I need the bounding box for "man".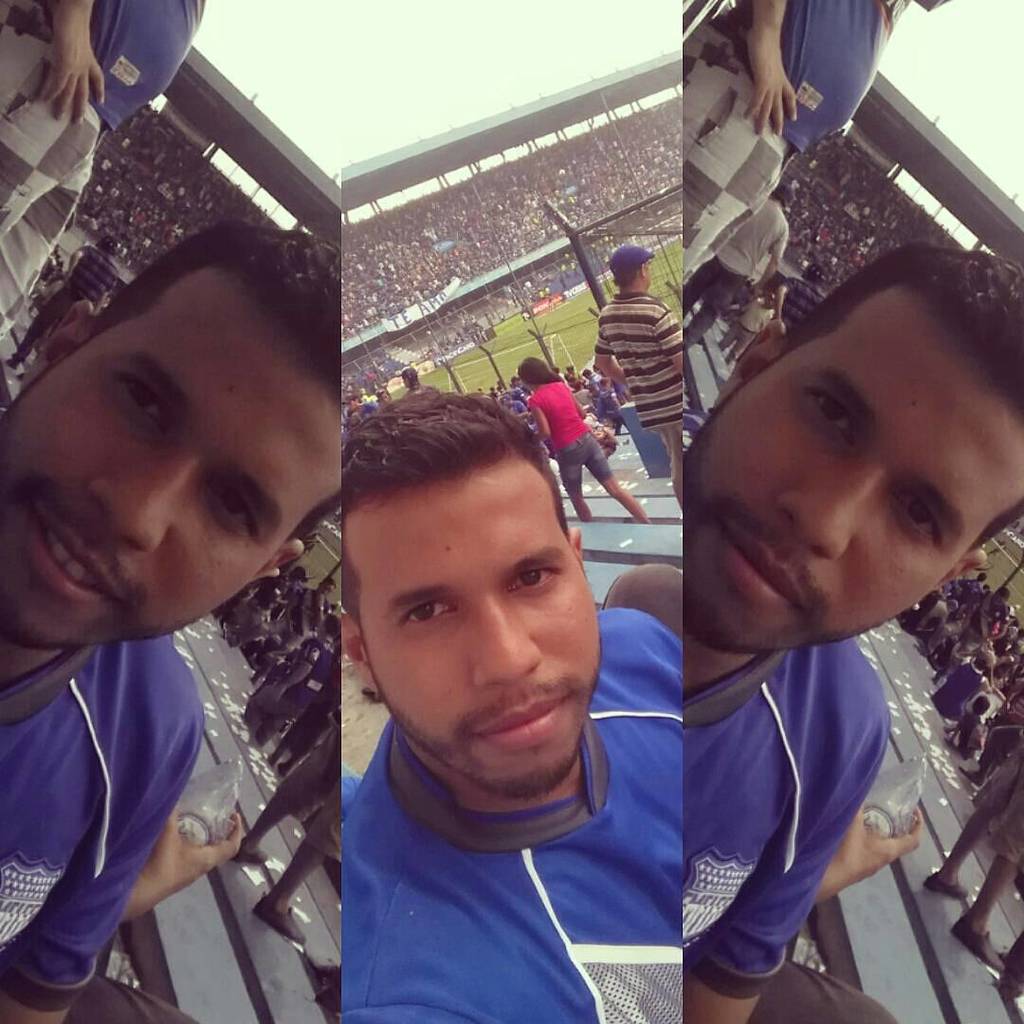
Here it is: pyautogui.locateOnScreen(676, 0, 885, 276).
